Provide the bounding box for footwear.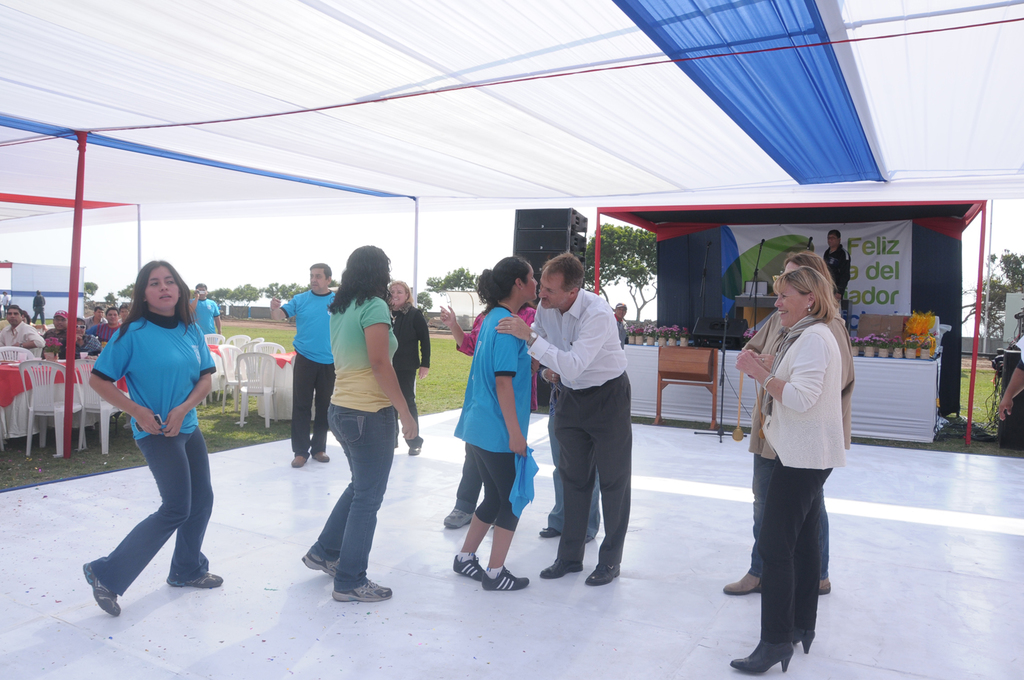
bbox=(539, 523, 562, 542).
